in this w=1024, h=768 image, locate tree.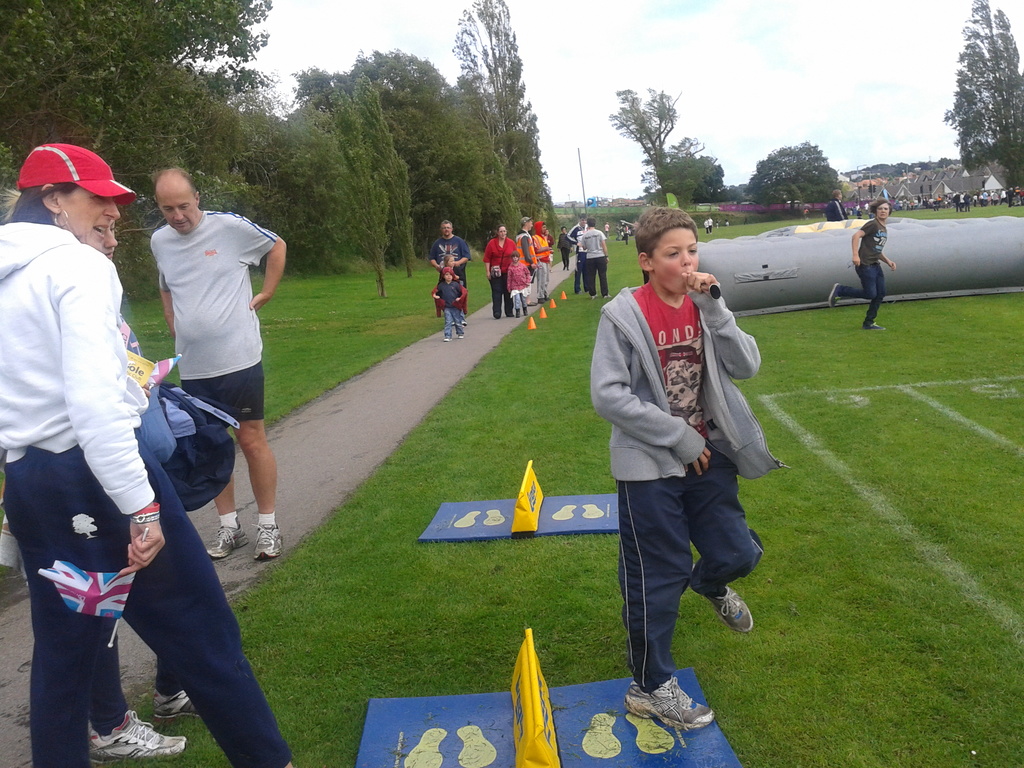
Bounding box: x1=292, y1=63, x2=345, y2=116.
